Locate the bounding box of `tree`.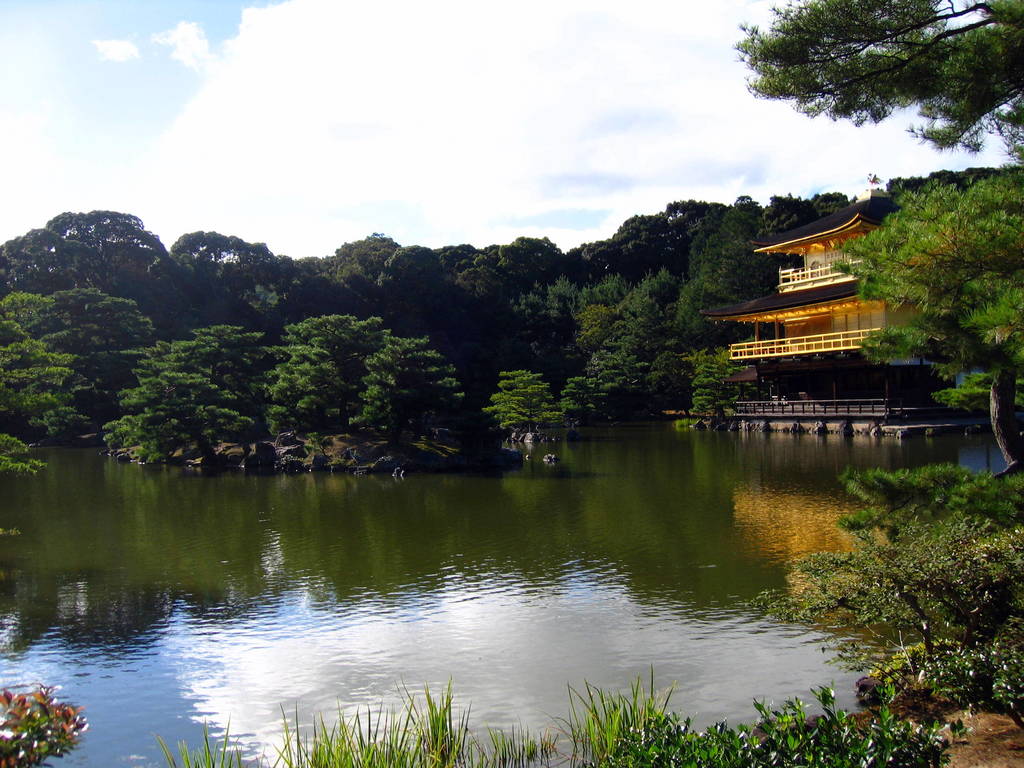
Bounding box: x1=449 y1=263 x2=513 y2=360.
